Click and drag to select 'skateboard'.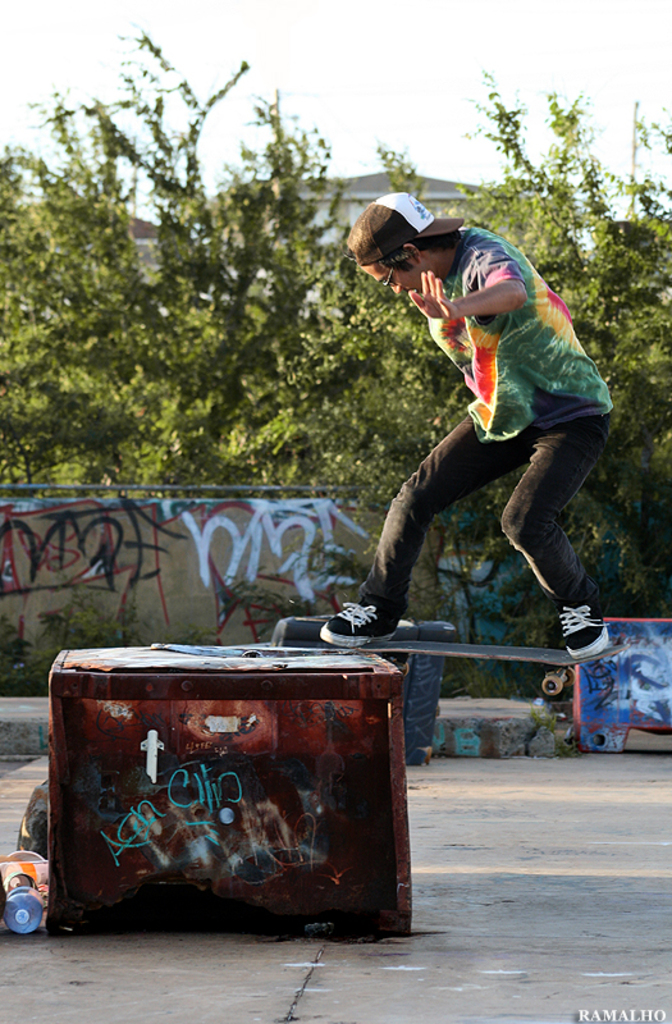
Selection: (x1=352, y1=632, x2=622, y2=701).
